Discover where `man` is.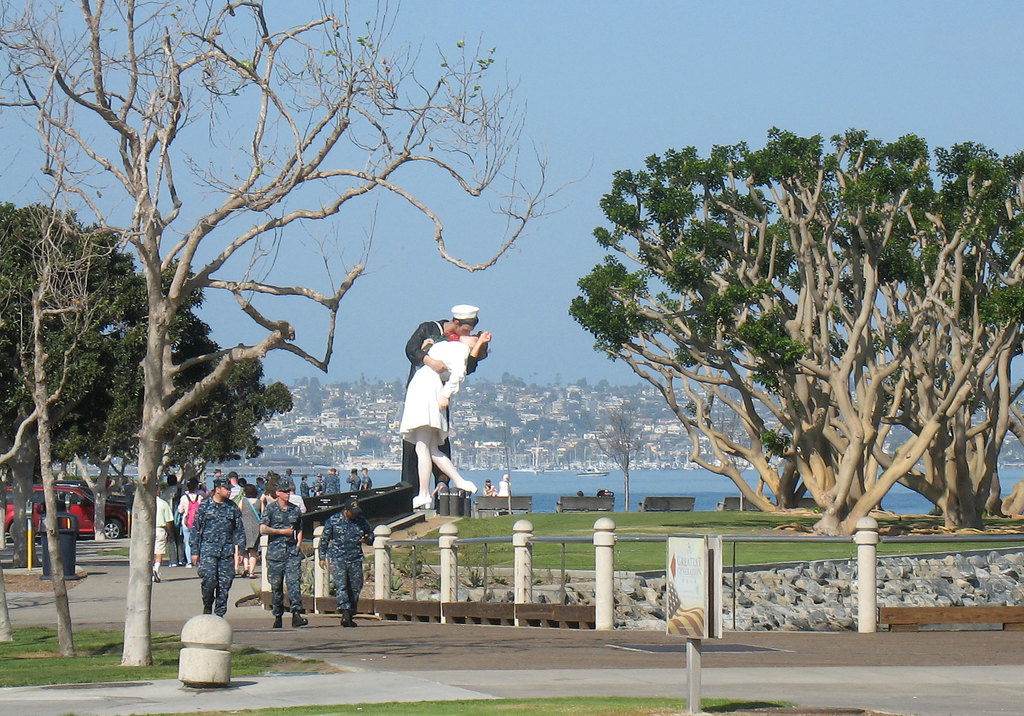
Discovered at locate(150, 490, 174, 584).
